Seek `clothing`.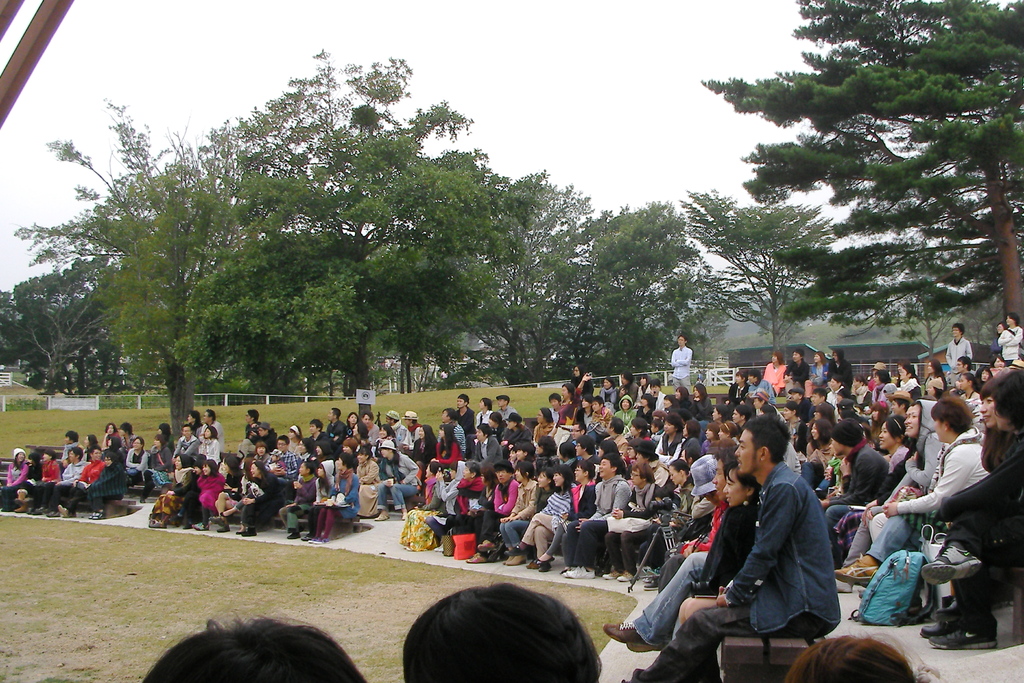
[left=380, top=450, right=420, bottom=500].
